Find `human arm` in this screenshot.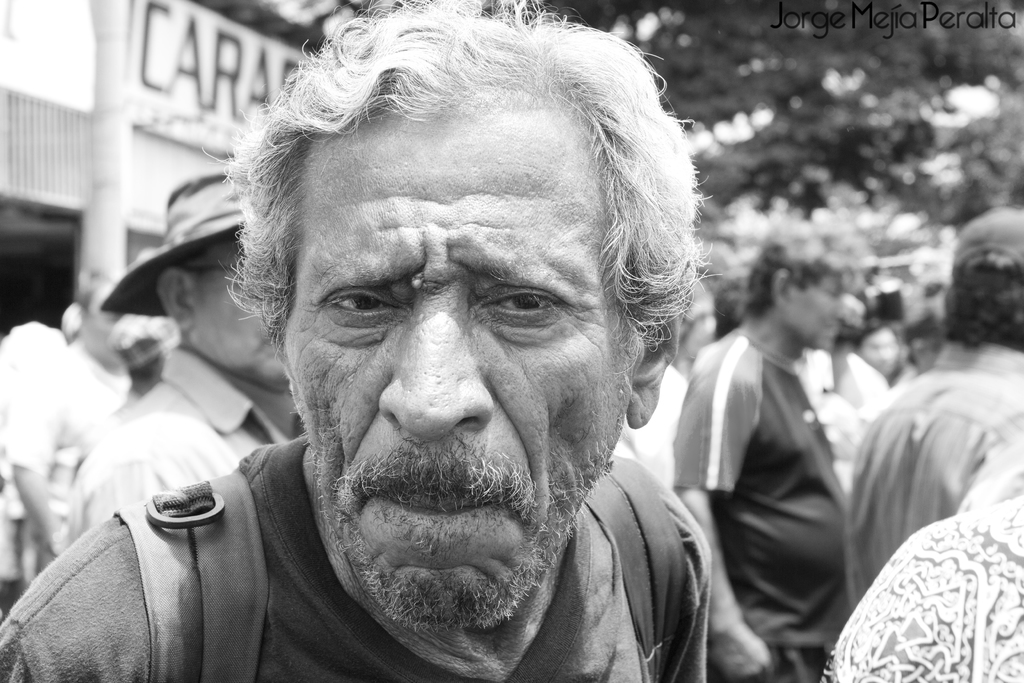
The bounding box for `human arm` is box(8, 360, 72, 568).
